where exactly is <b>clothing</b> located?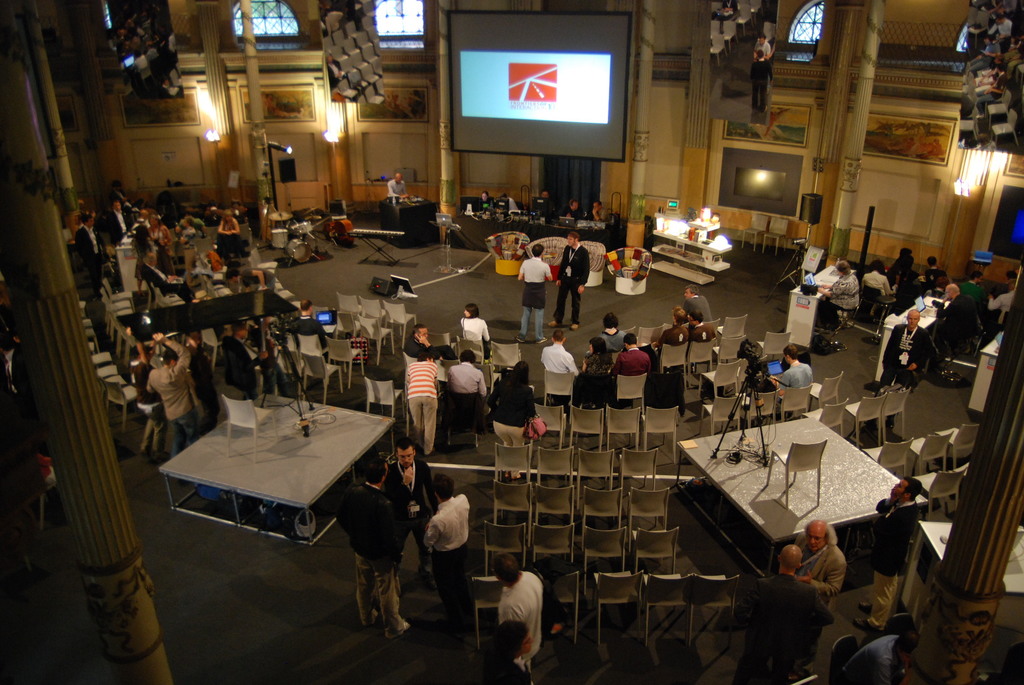
Its bounding box is [left=559, top=240, right=598, bottom=324].
